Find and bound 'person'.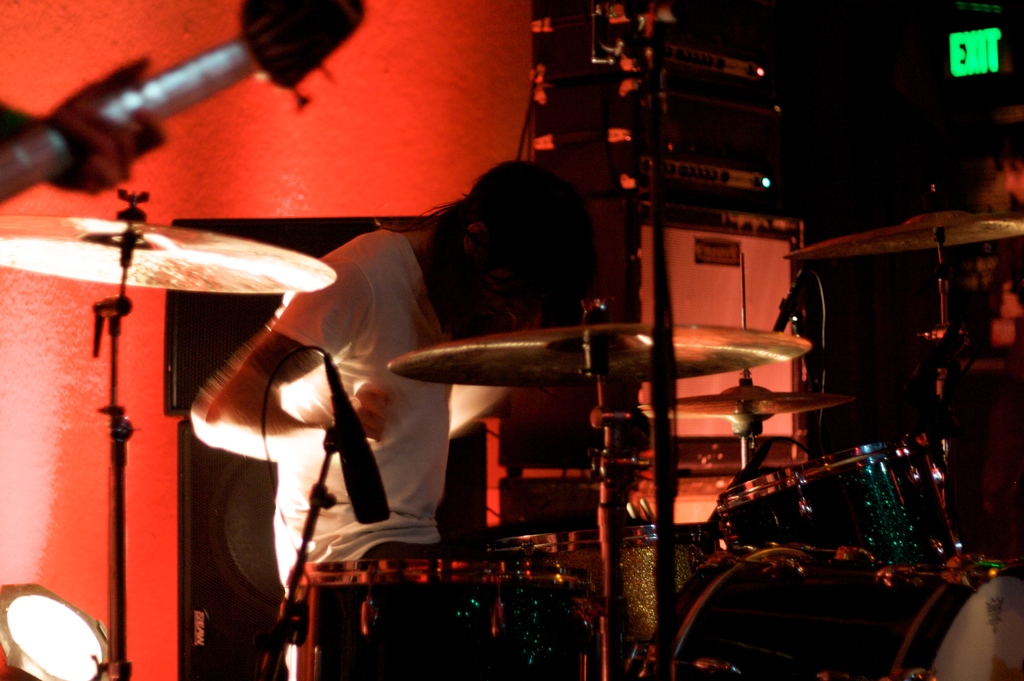
Bound: 193 154 600 680.
